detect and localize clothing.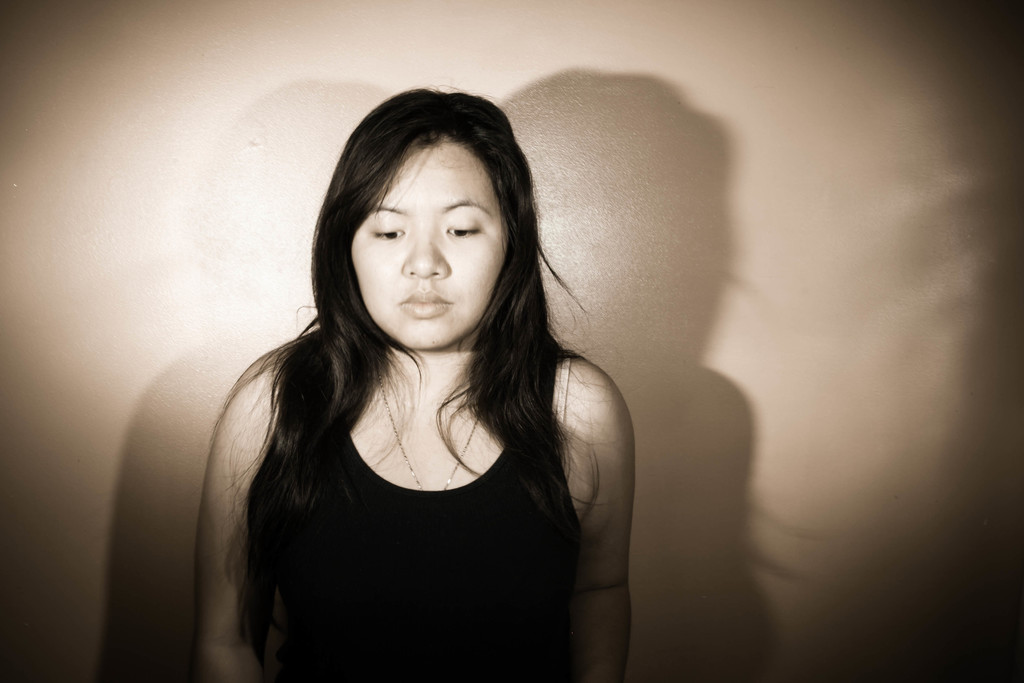
Localized at detection(238, 318, 591, 682).
